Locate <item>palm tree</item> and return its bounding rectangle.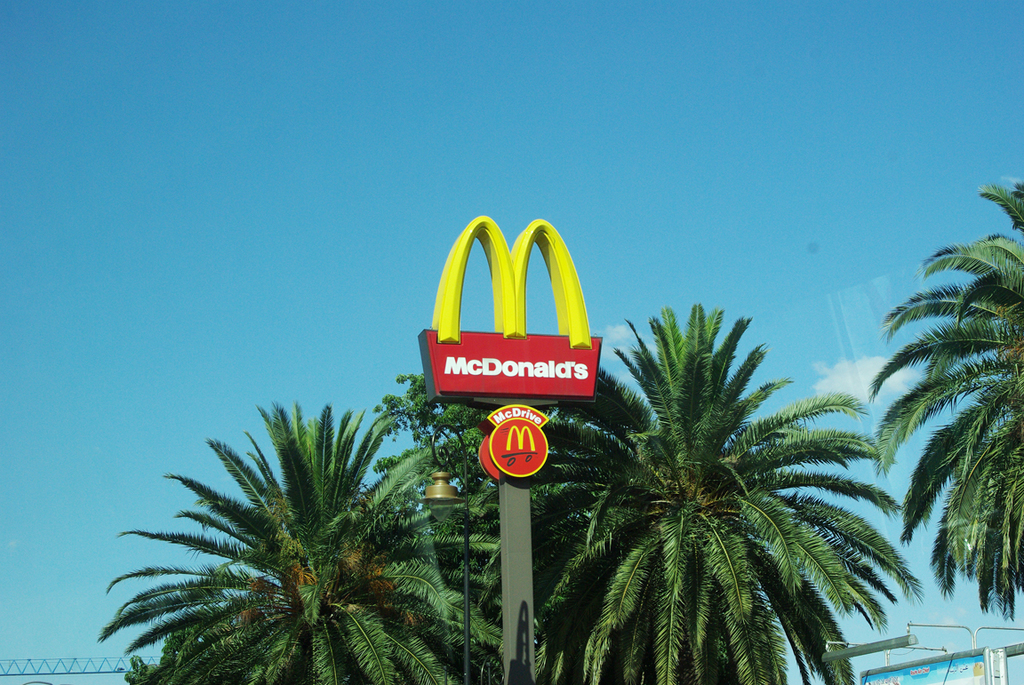
(left=573, top=318, right=883, bottom=684).
